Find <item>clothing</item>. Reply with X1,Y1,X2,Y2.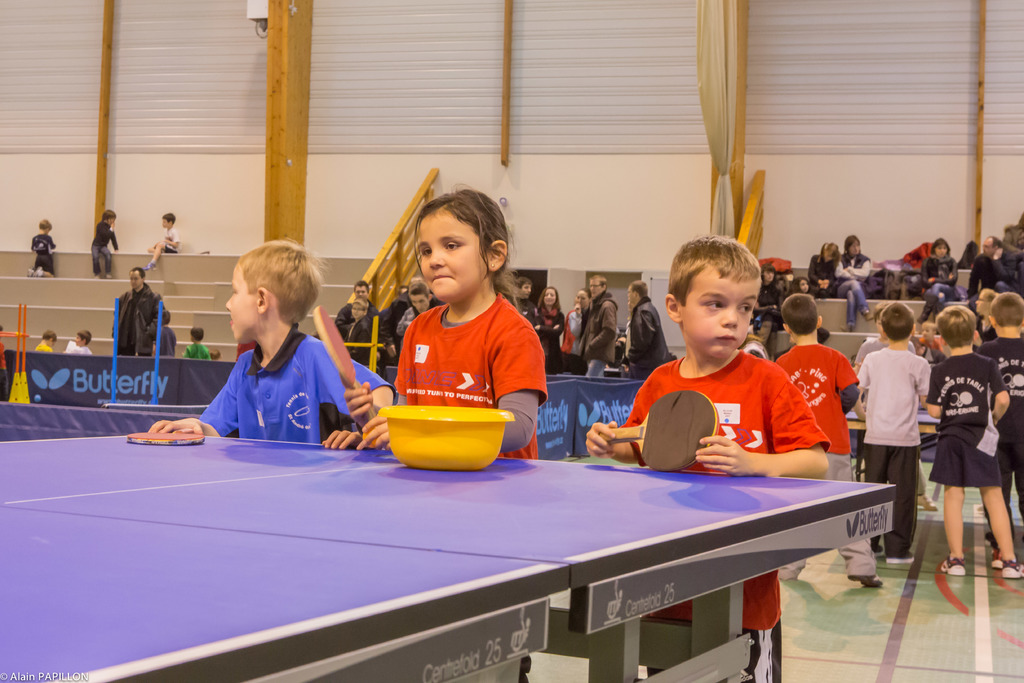
774,341,872,575.
